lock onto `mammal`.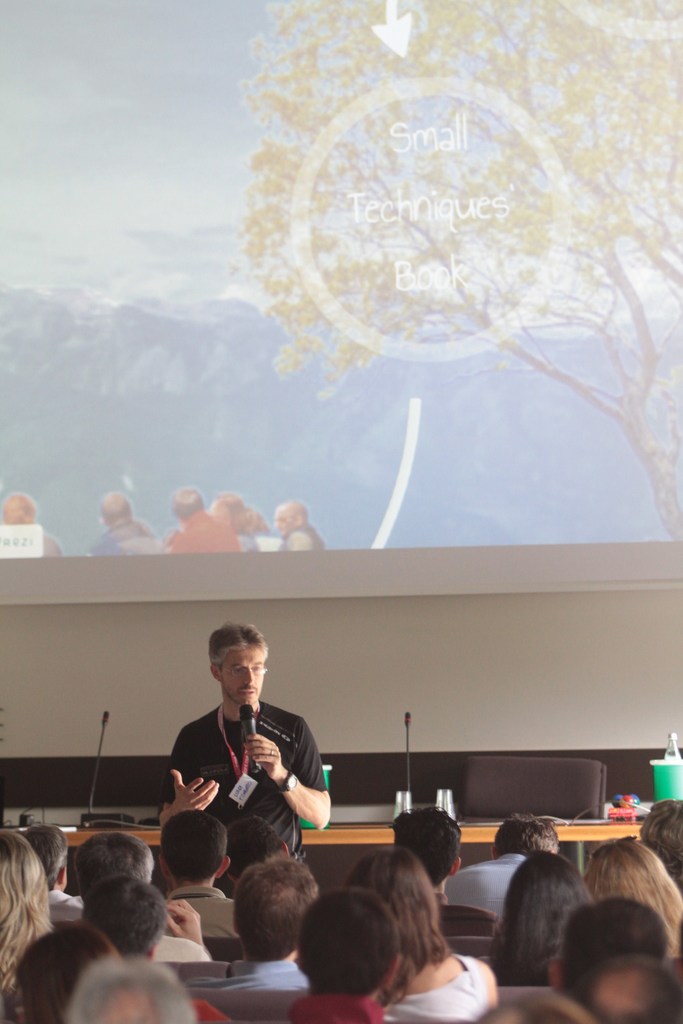
Locked: pyautogui.locateOnScreen(163, 807, 243, 940).
